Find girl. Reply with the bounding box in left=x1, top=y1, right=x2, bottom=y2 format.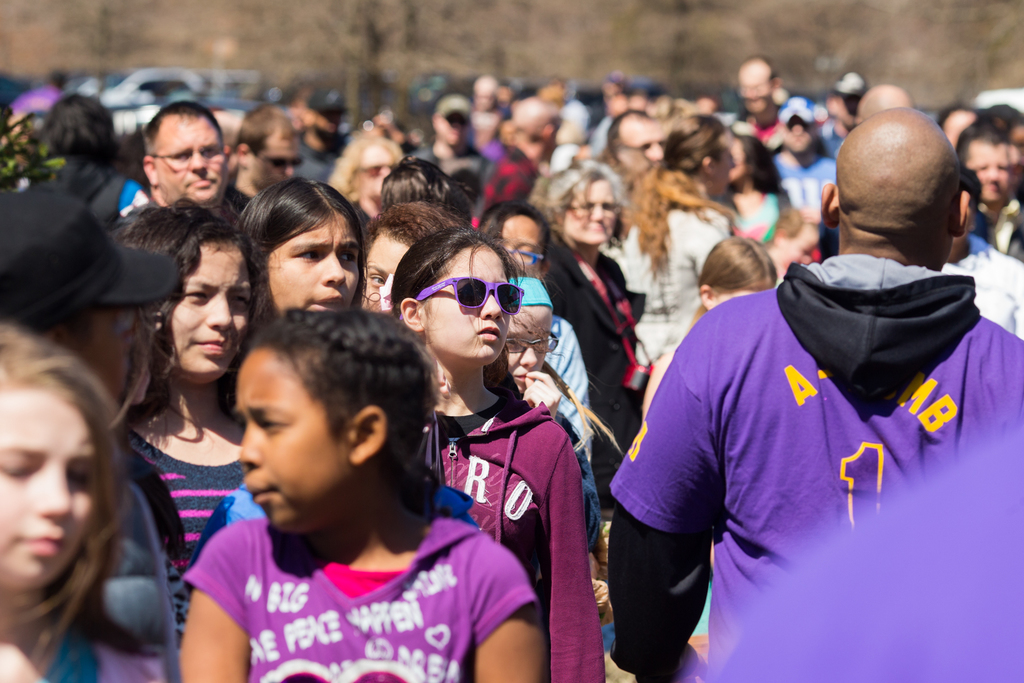
left=376, top=221, right=620, bottom=682.
